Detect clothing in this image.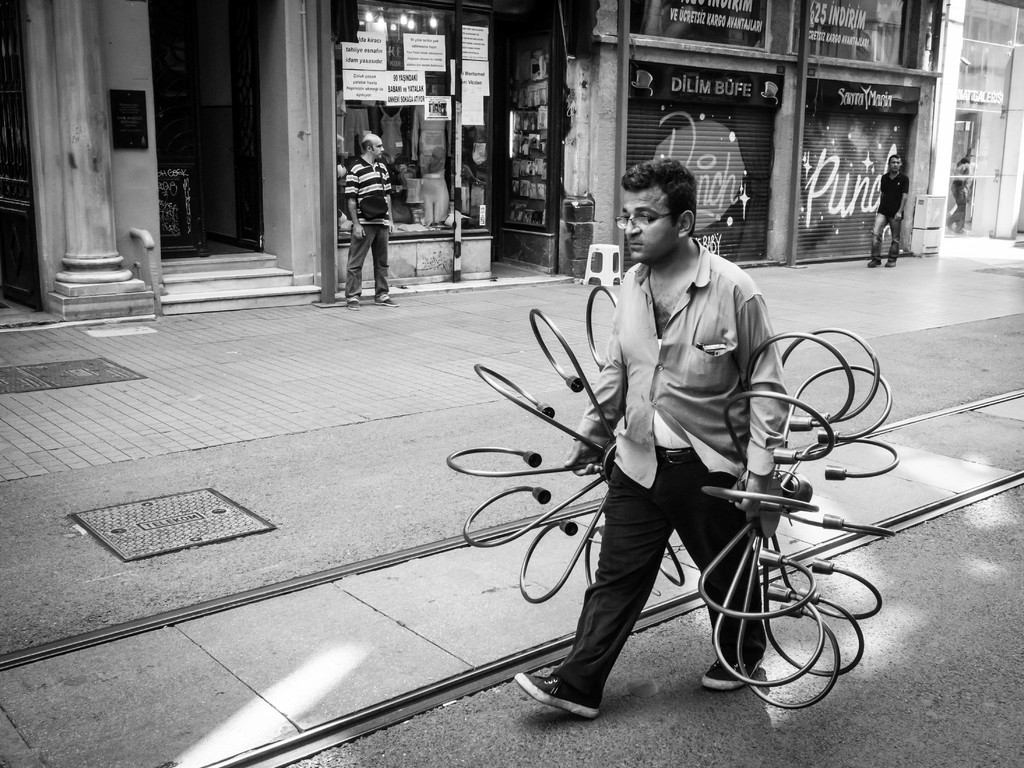
Detection: select_region(569, 159, 788, 692).
